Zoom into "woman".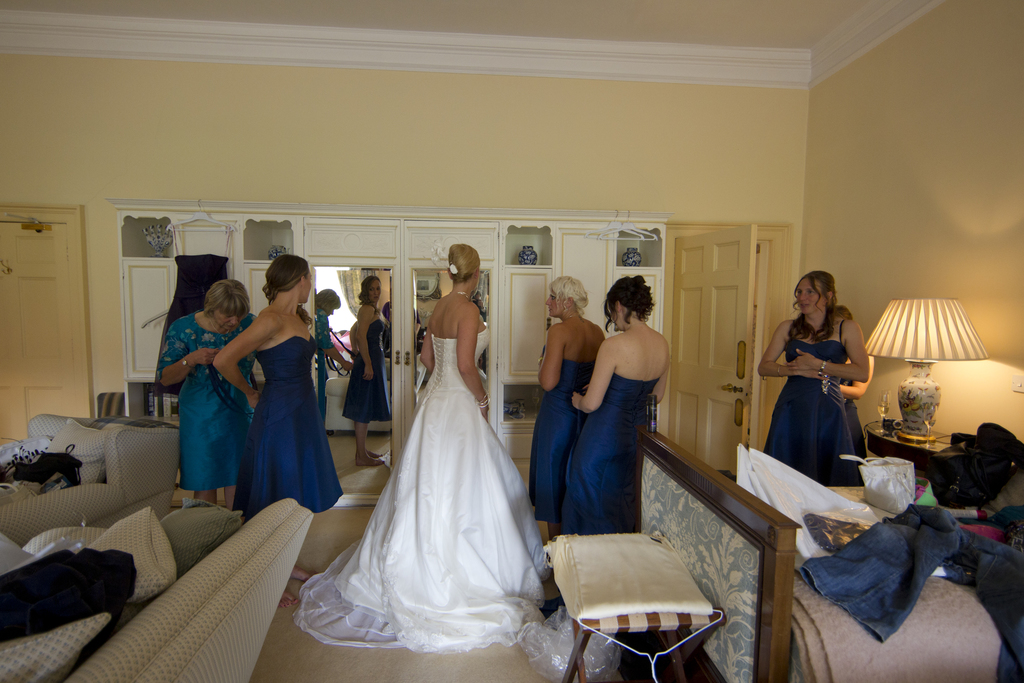
Zoom target: box(216, 257, 326, 607).
